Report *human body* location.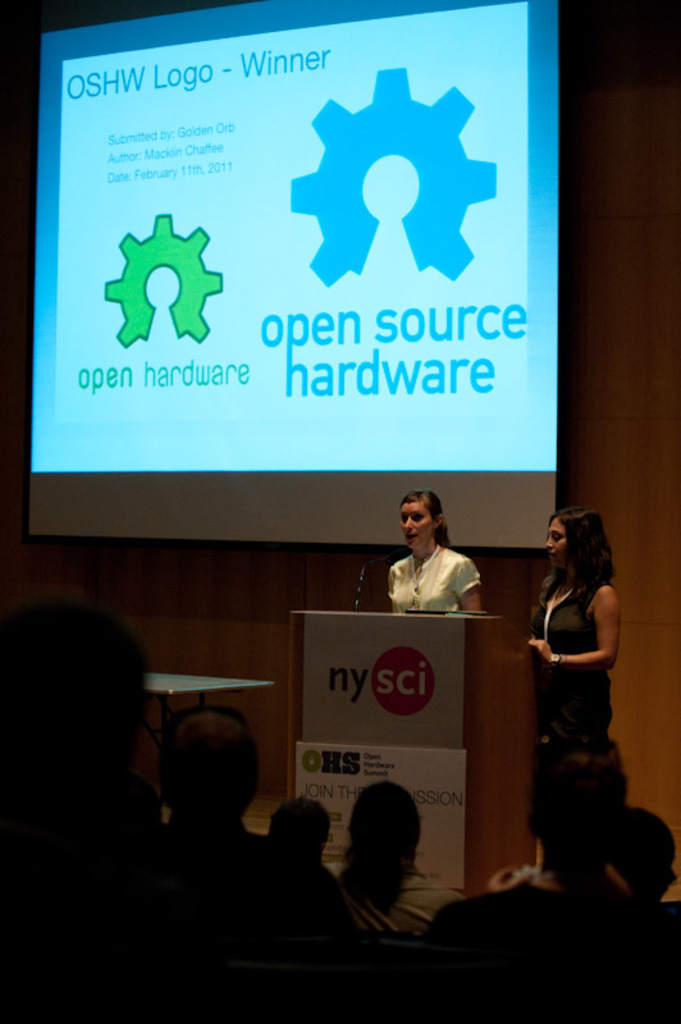
Report: x1=512 y1=508 x2=640 y2=870.
